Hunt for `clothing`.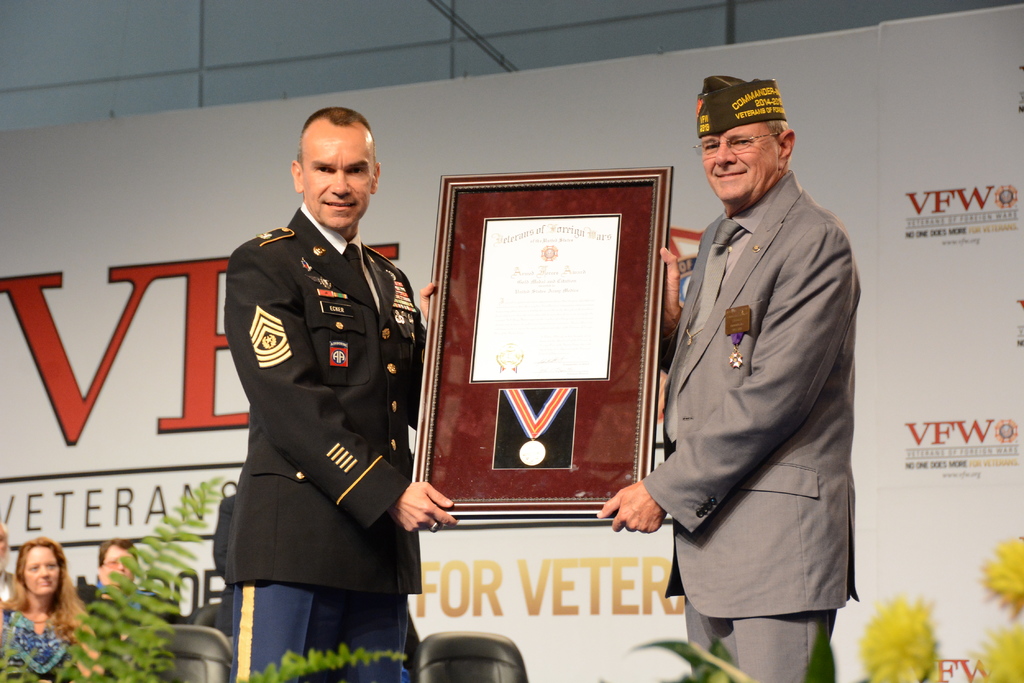
Hunted down at 206 175 438 654.
